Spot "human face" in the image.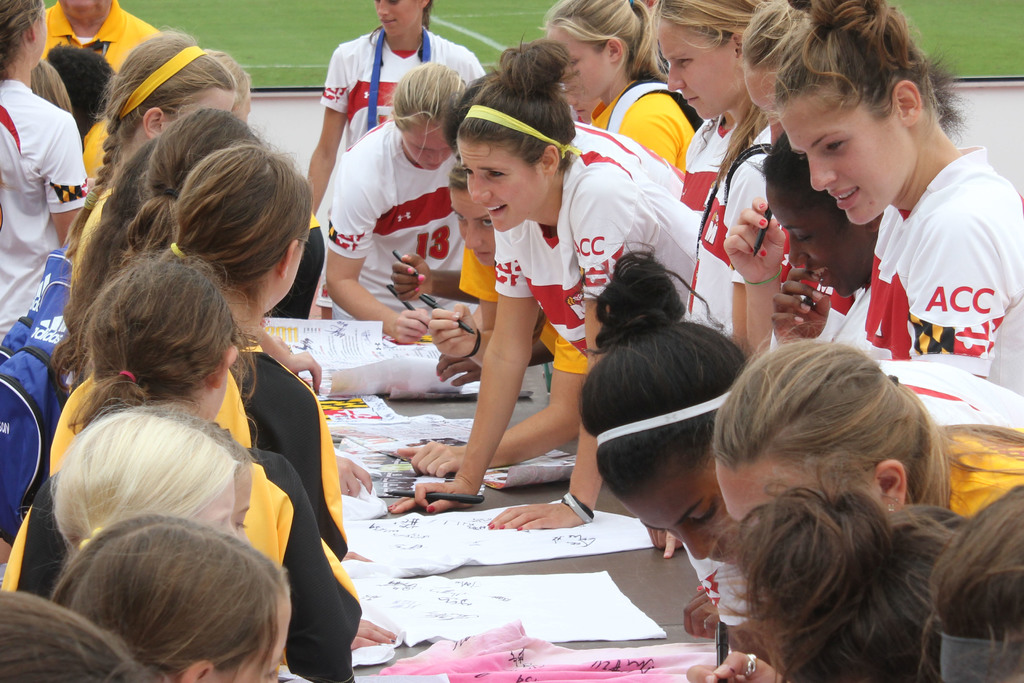
"human face" found at (36, 15, 47, 54).
